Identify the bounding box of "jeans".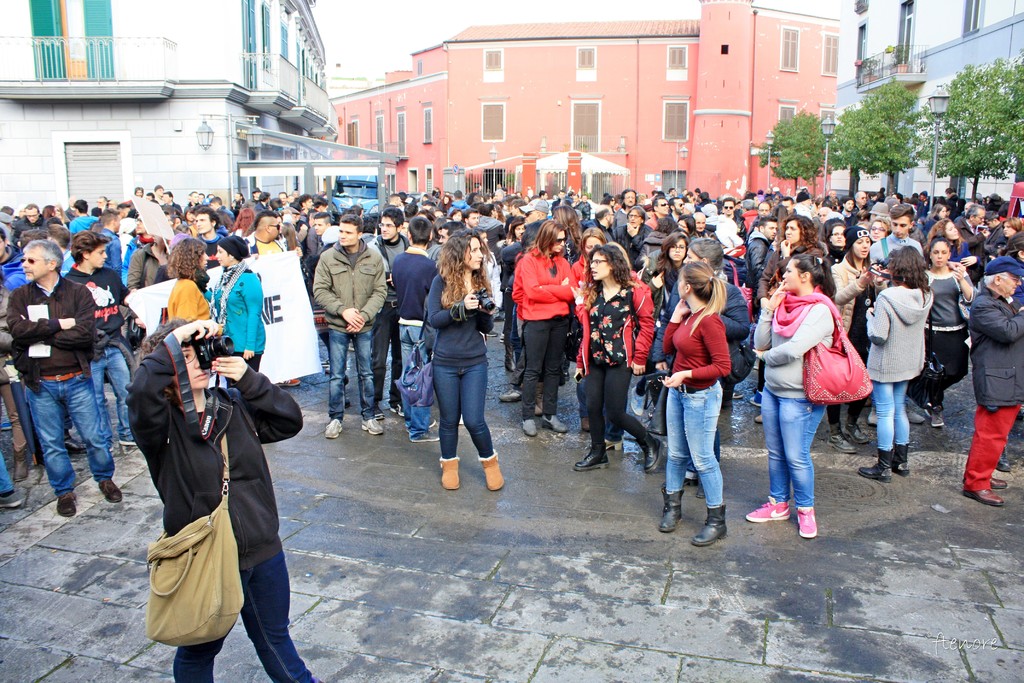
l=437, t=360, r=499, b=463.
